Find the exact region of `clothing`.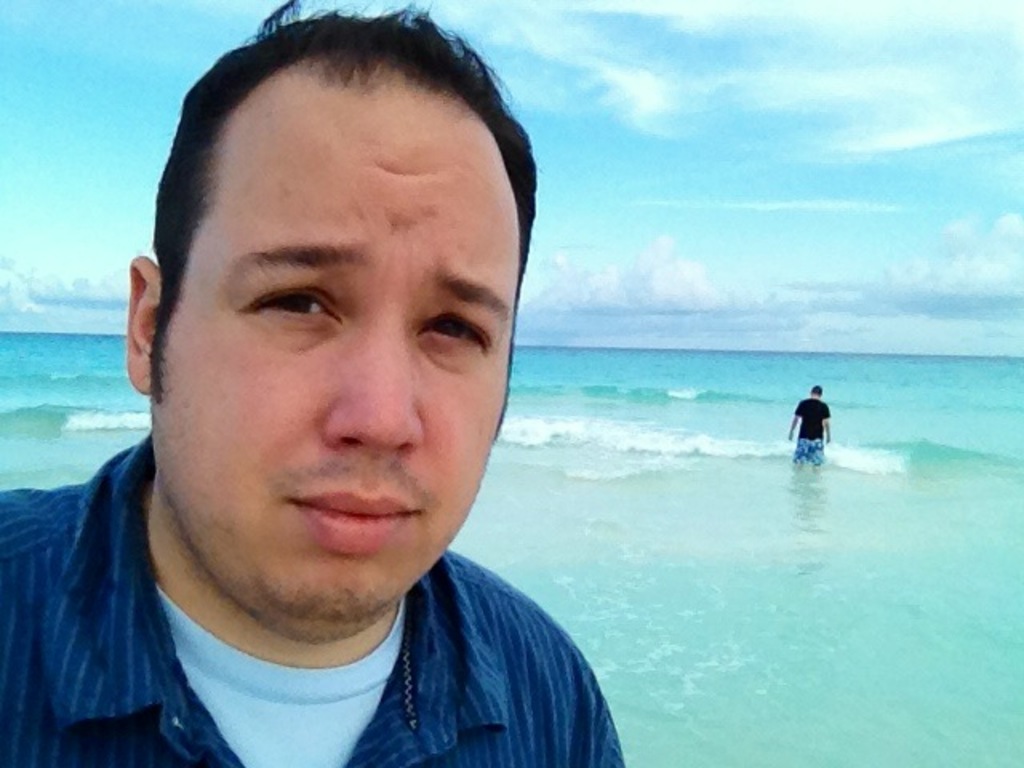
Exact region: (792,398,832,466).
